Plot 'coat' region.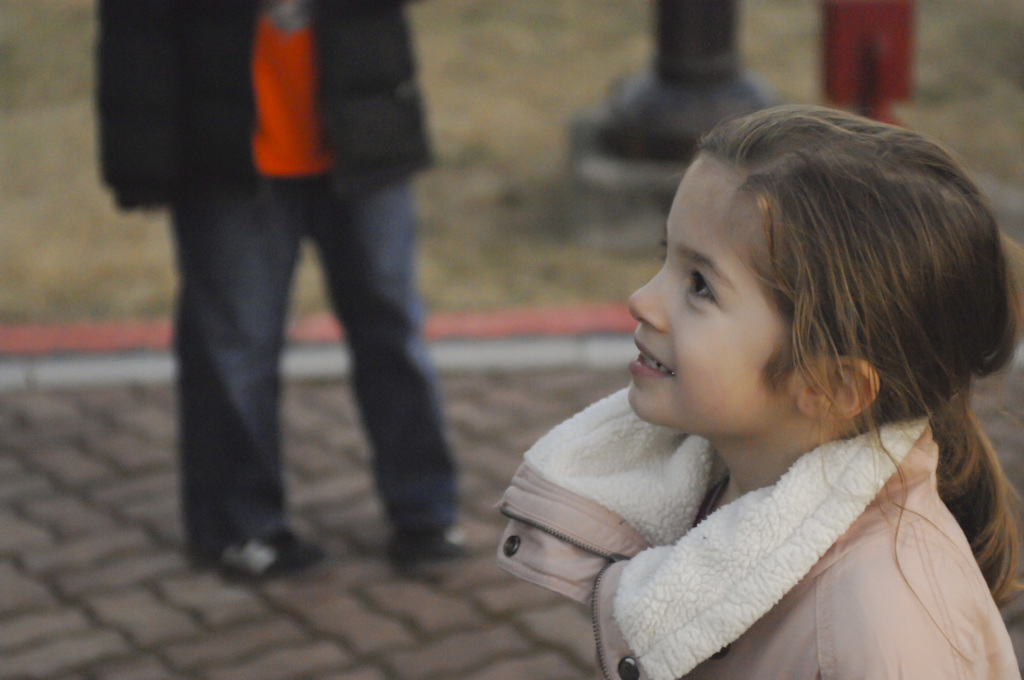
Plotted at bbox=(92, 0, 435, 212).
